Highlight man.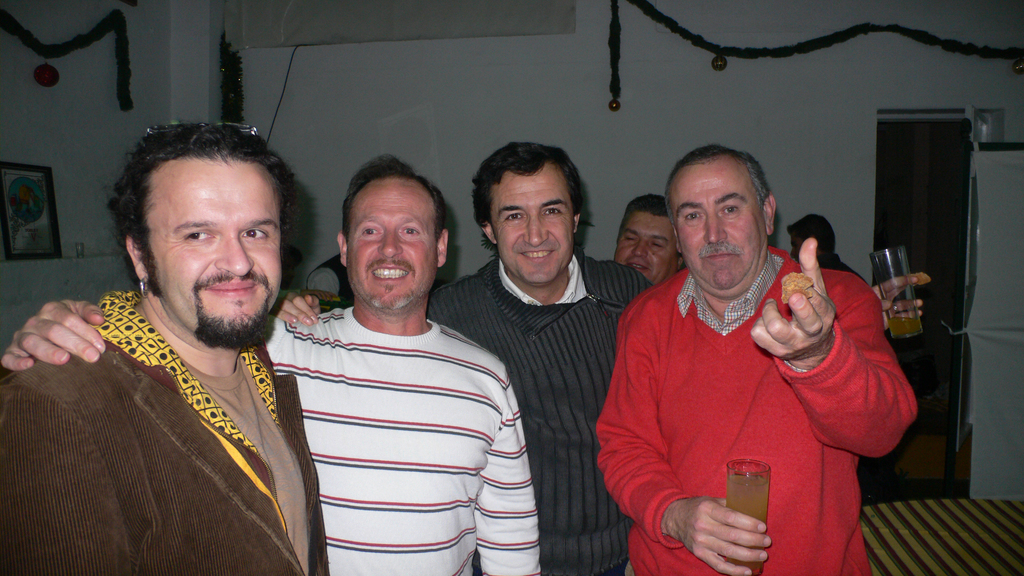
Highlighted region: l=271, t=140, r=657, b=575.
